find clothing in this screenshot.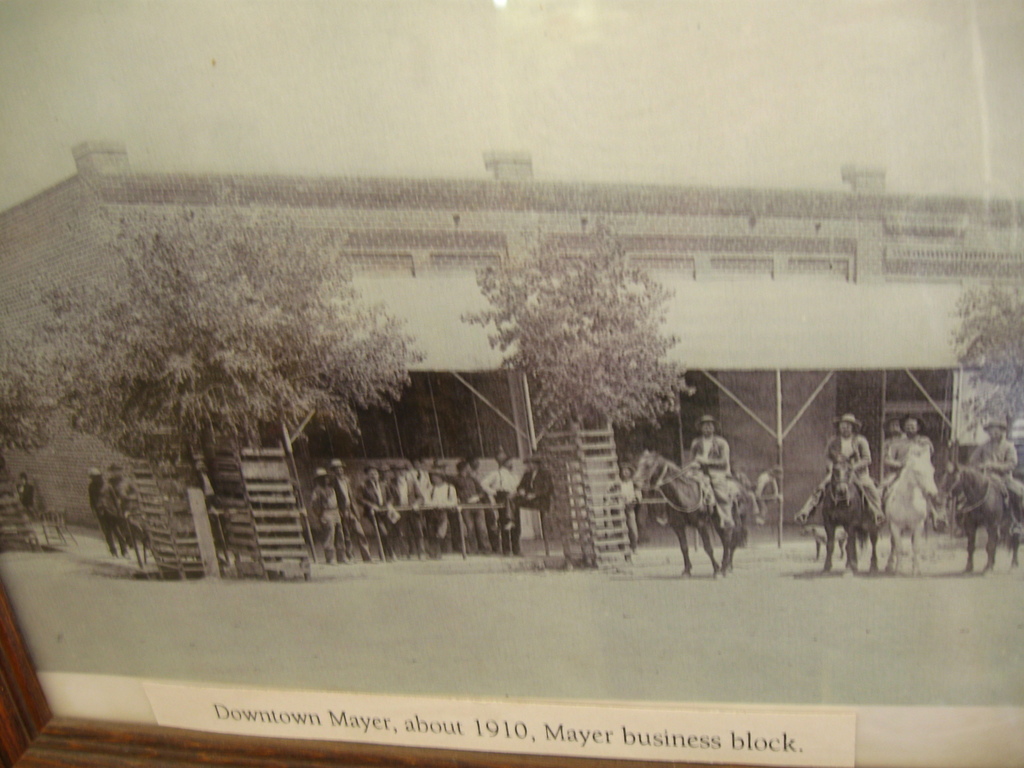
The bounding box for clothing is [879, 434, 943, 505].
